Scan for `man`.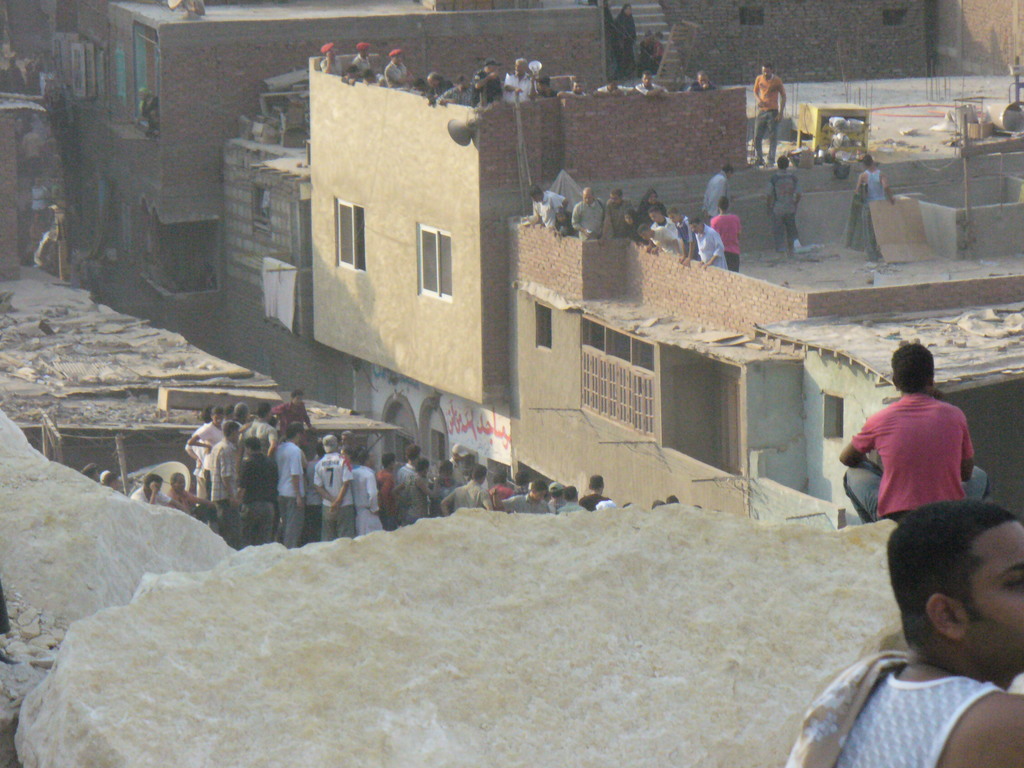
Scan result: {"x1": 710, "y1": 160, "x2": 738, "y2": 234}.
